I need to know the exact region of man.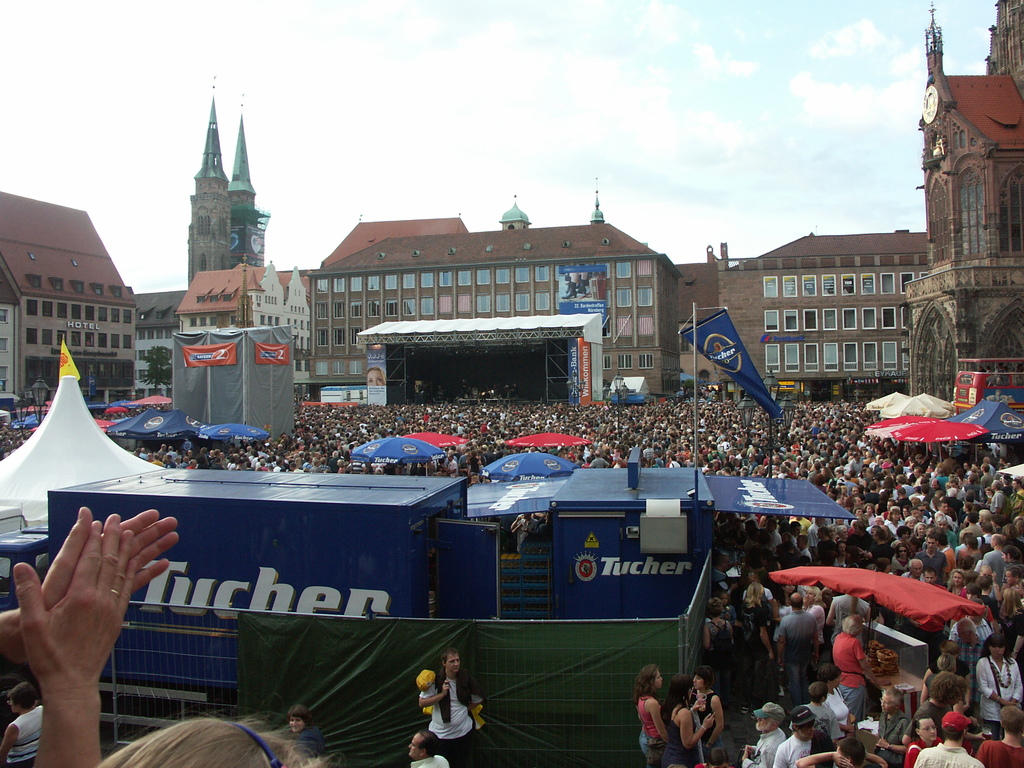
Region: (left=982, top=465, right=991, bottom=487).
